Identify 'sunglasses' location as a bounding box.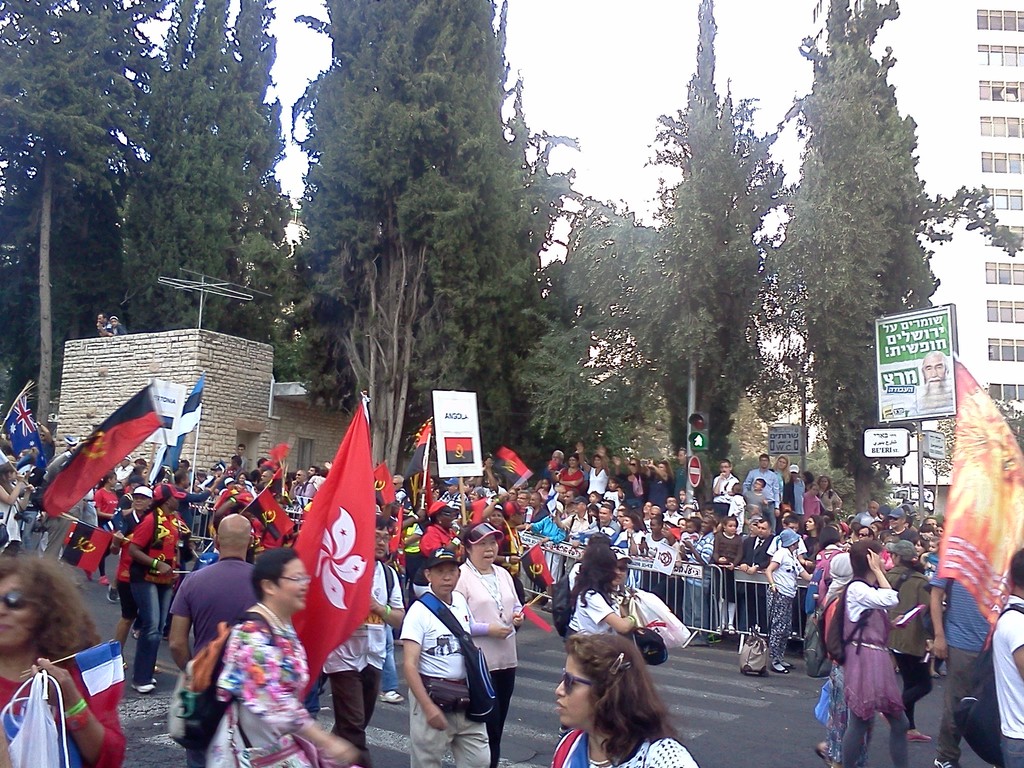
crop(0, 594, 34, 611).
